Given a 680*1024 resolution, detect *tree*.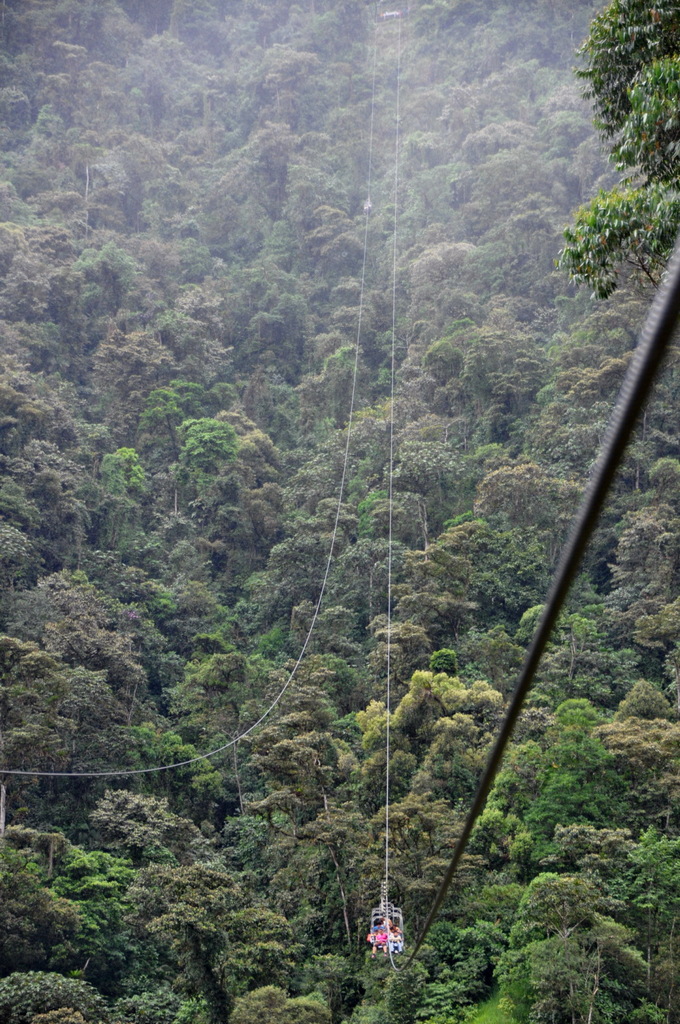
bbox=(606, 54, 679, 188).
